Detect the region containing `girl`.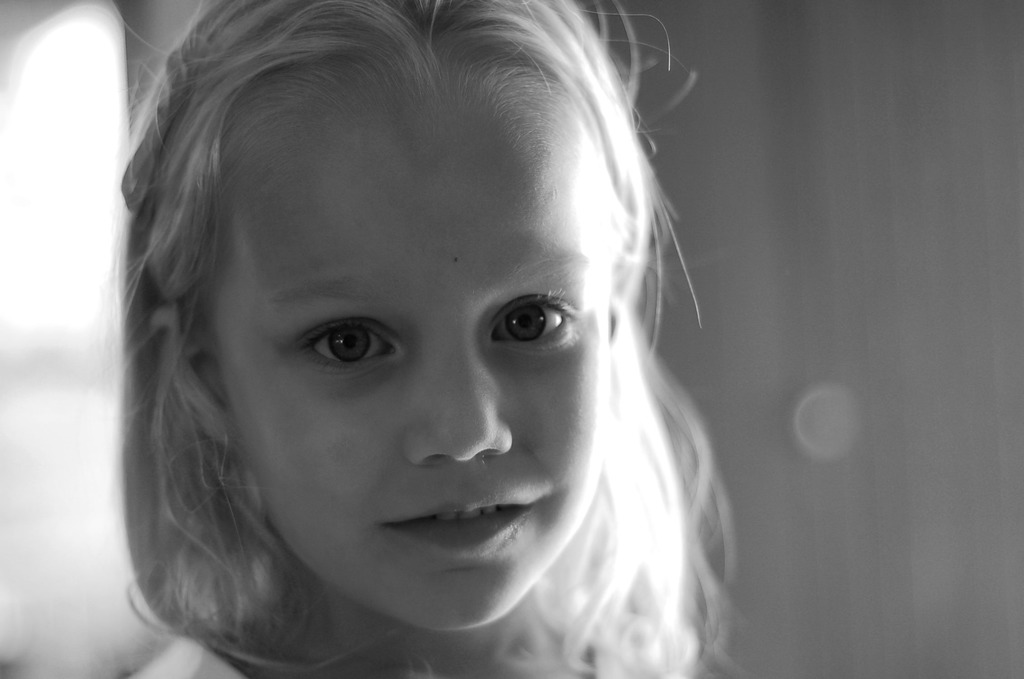
105,0,741,678.
